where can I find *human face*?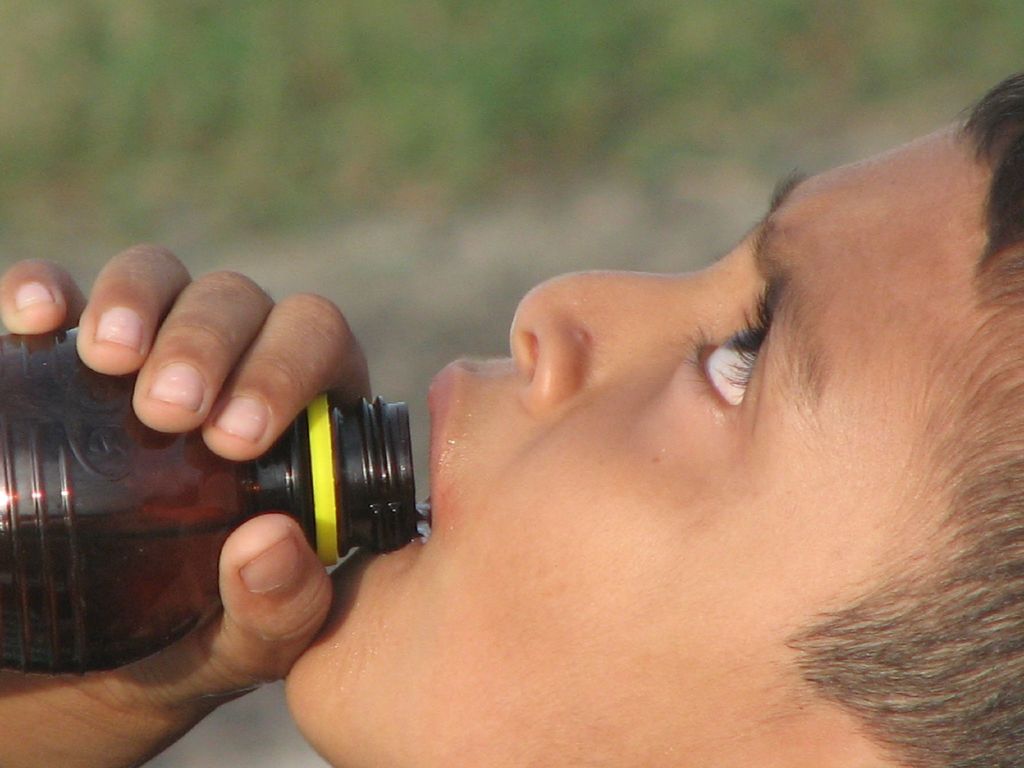
You can find it at [x1=282, y1=111, x2=1023, y2=767].
